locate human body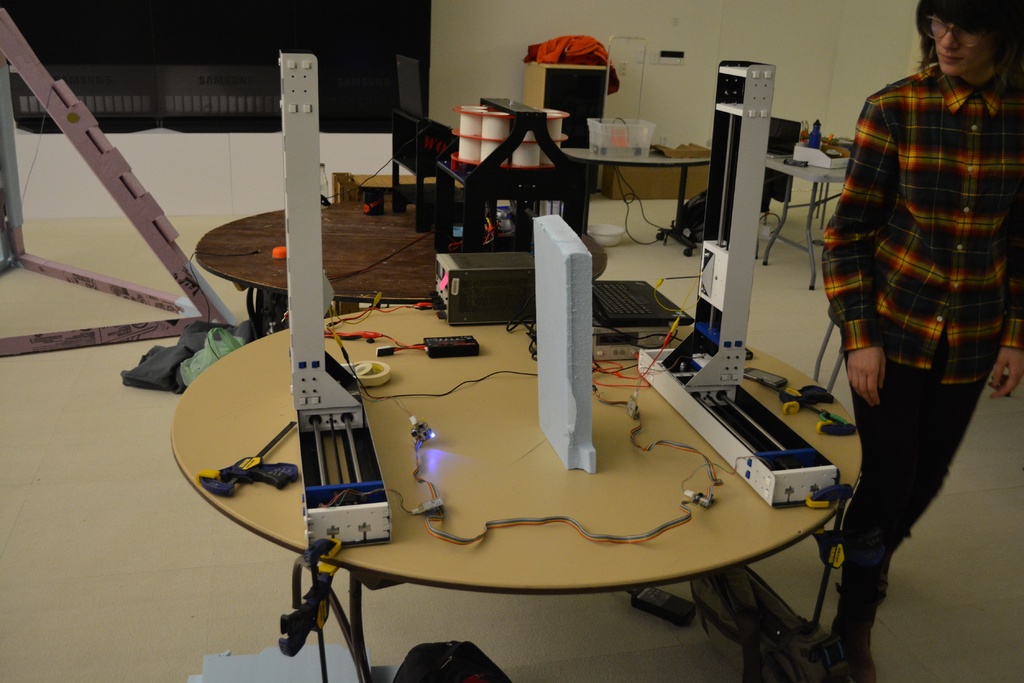
821 0 1023 682
